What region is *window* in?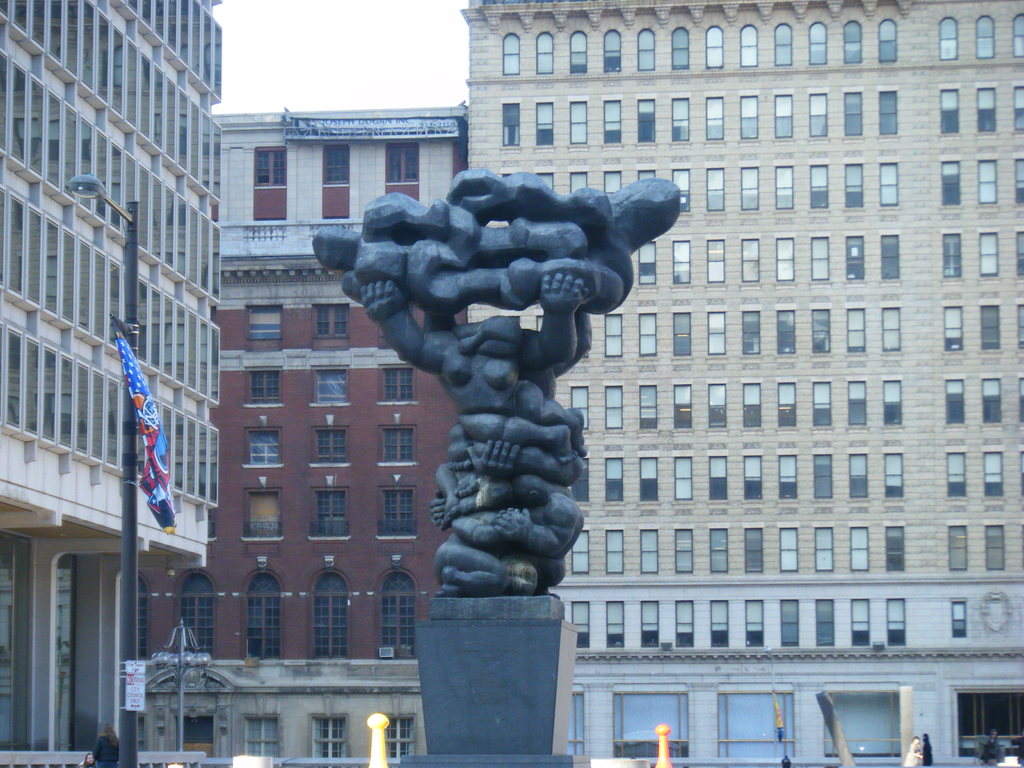
rect(744, 449, 762, 500).
